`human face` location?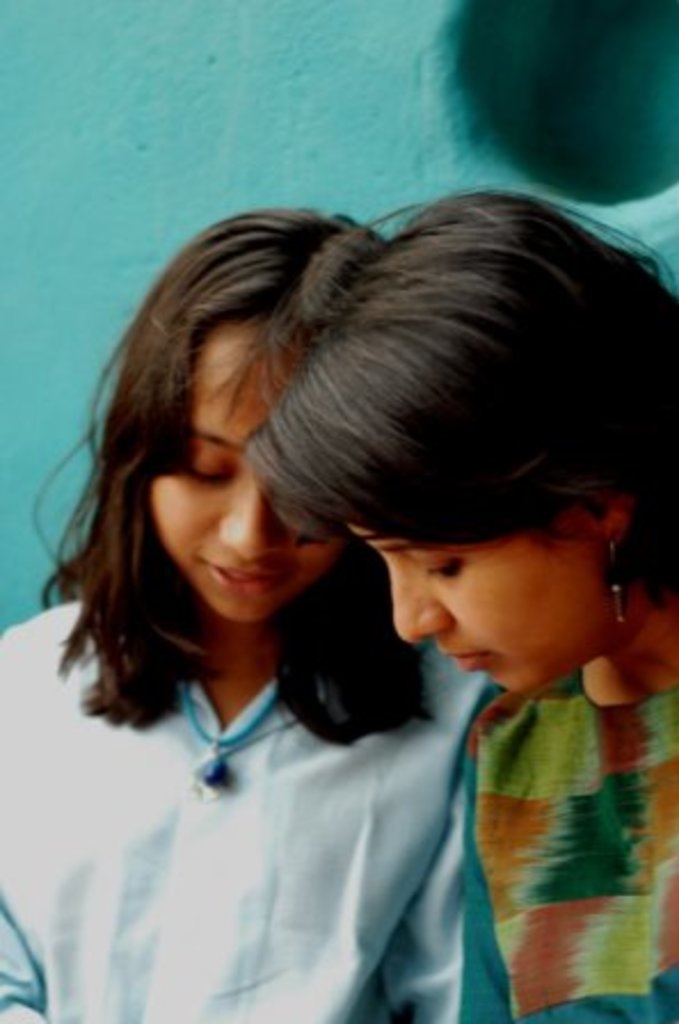
select_region(146, 325, 338, 619)
